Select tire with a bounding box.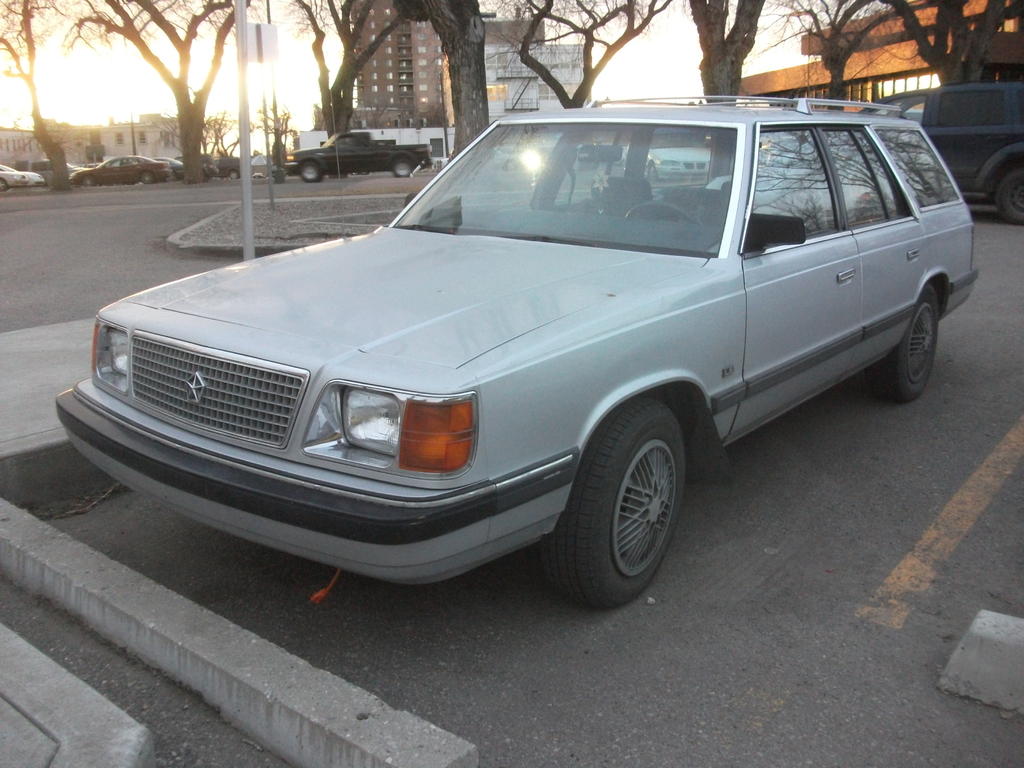
box=[868, 289, 944, 399].
